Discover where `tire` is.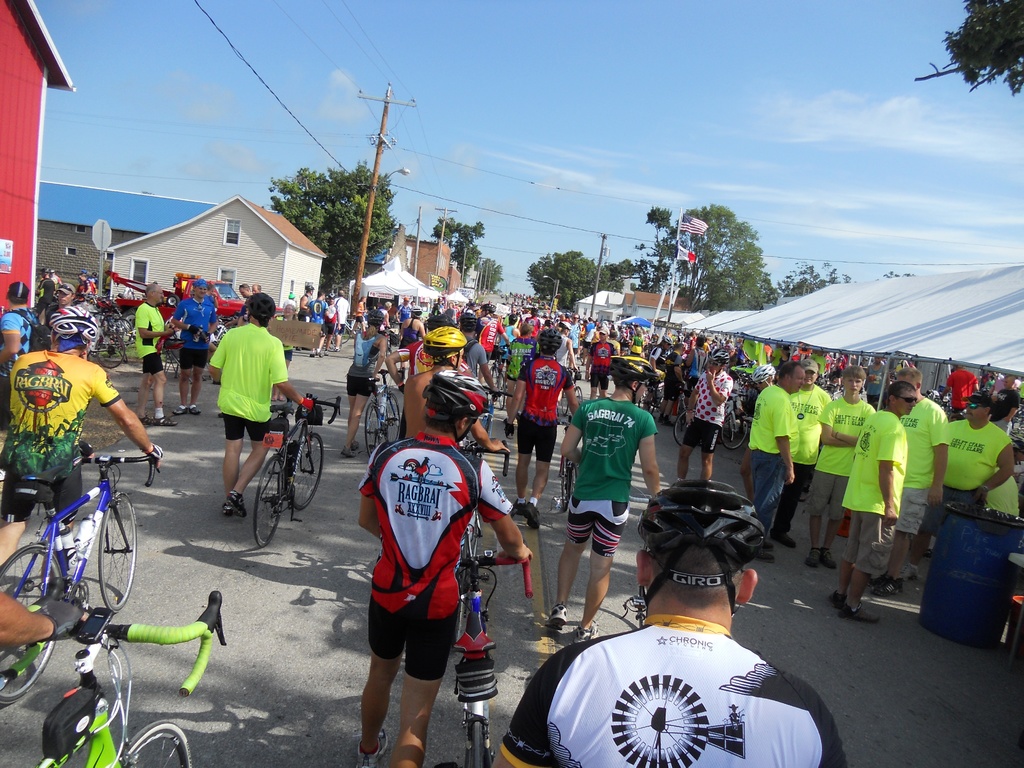
Discovered at <box>365,401,382,460</box>.
